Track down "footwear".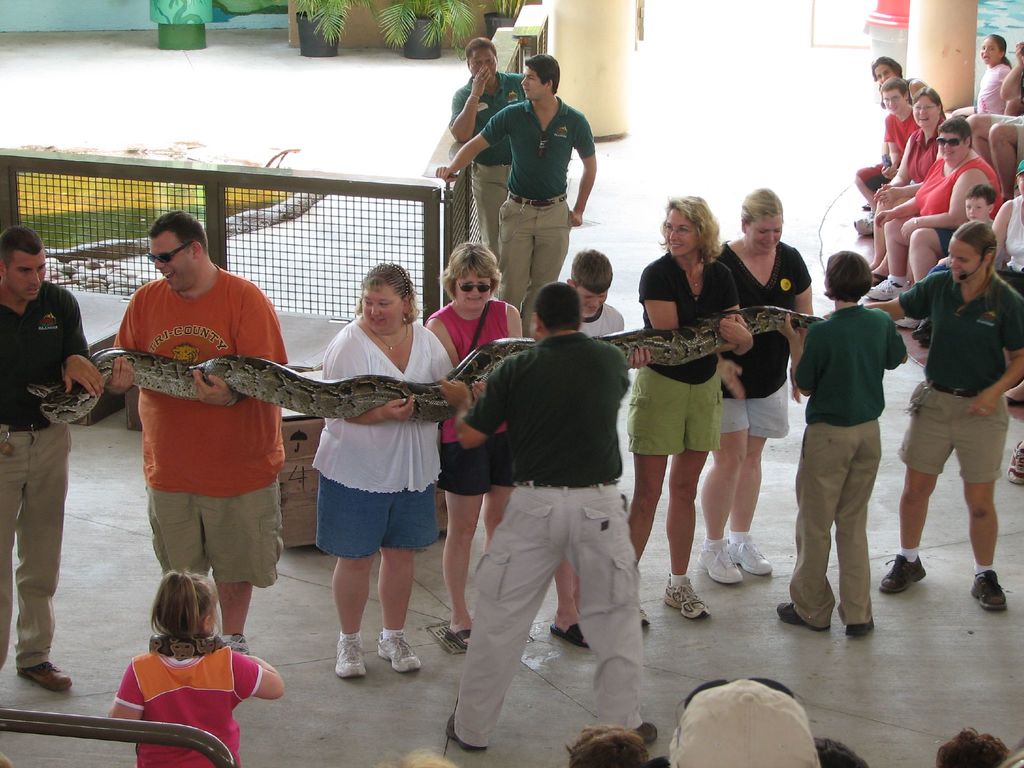
Tracked to 971:568:1011:610.
